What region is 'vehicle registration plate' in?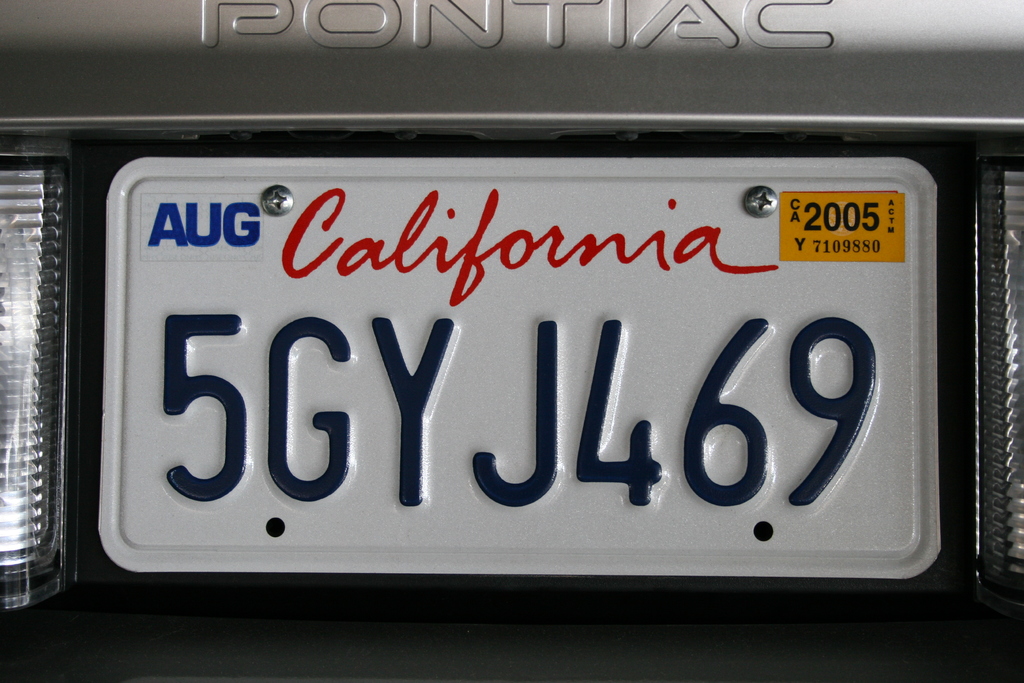
{"x1": 99, "y1": 158, "x2": 941, "y2": 581}.
